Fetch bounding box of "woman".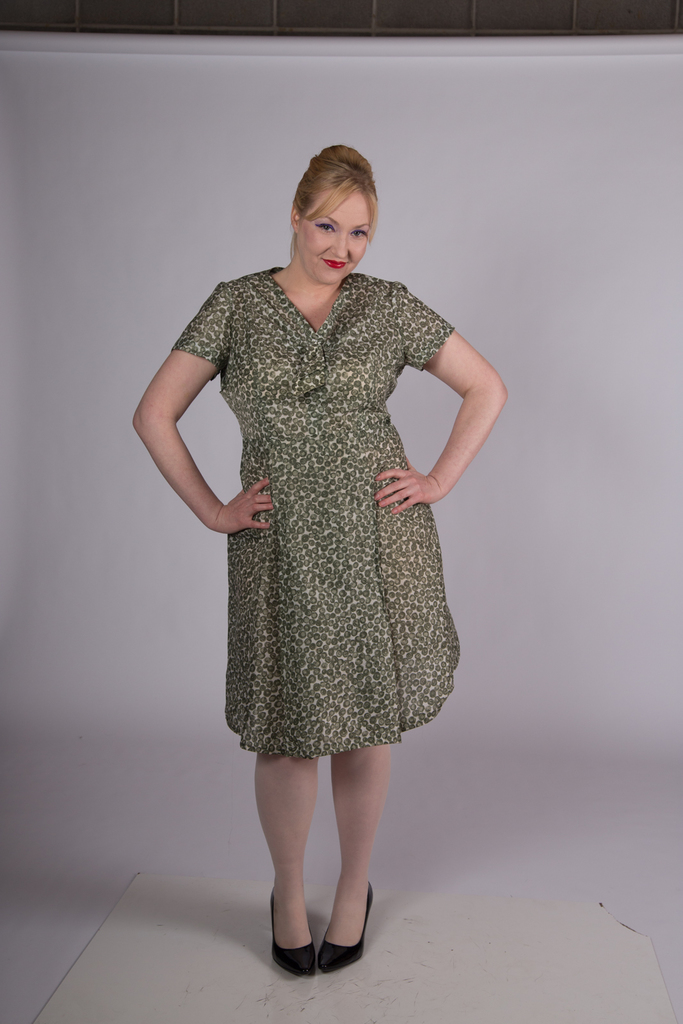
Bbox: region(133, 141, 510, 973).
